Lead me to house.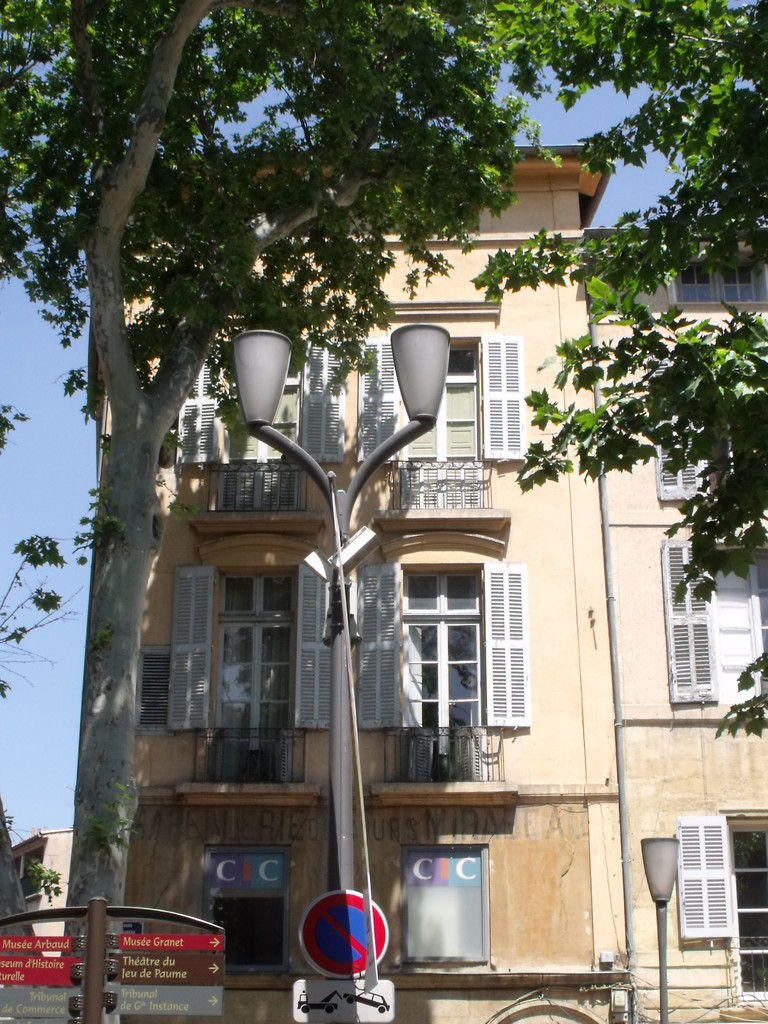
Lead to {"x1": 0, "y1": 829, "x2": 70, "y2": 960}.
